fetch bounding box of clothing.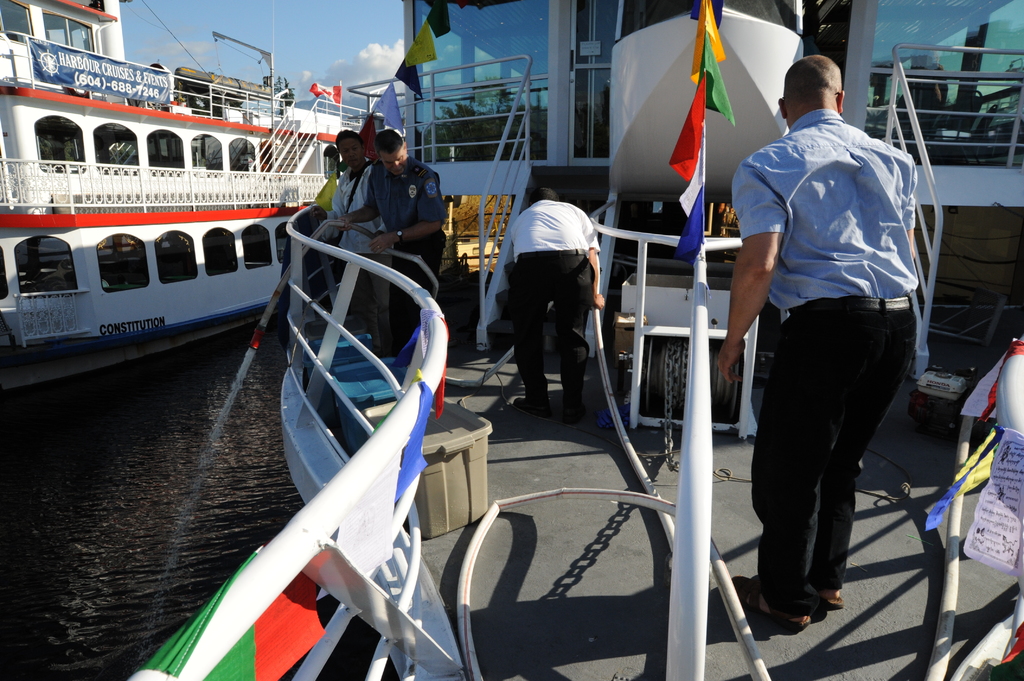
Bbox: 329:157:393:337.
